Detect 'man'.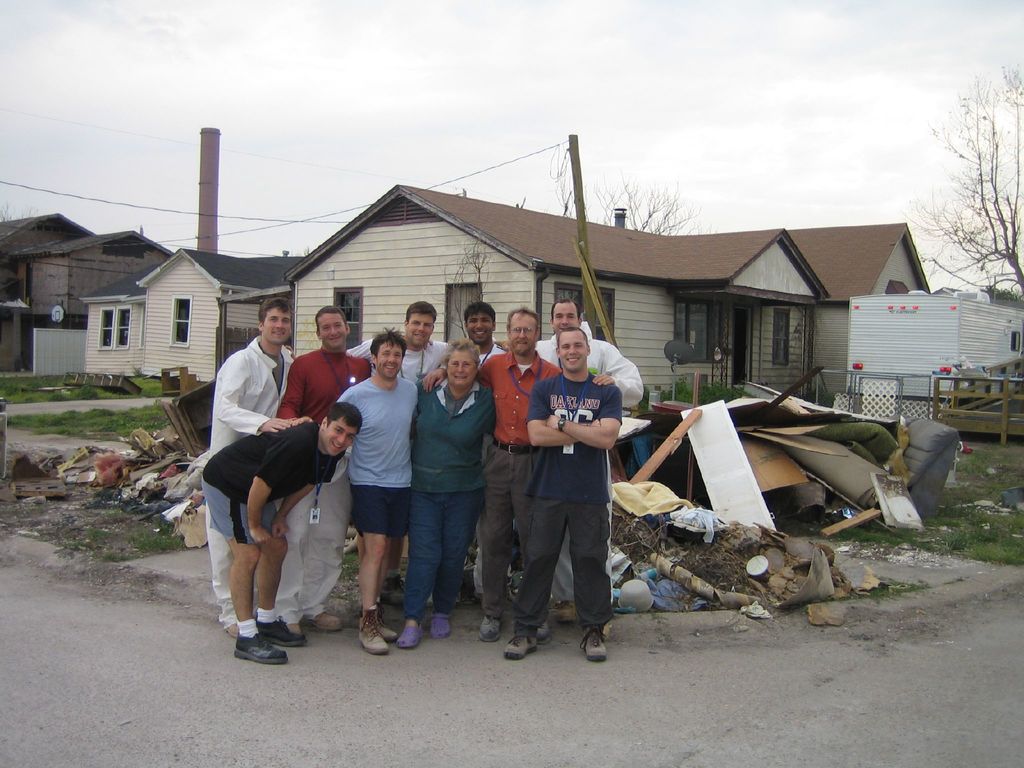
Detected at locate(200, 298, 297, 643).
